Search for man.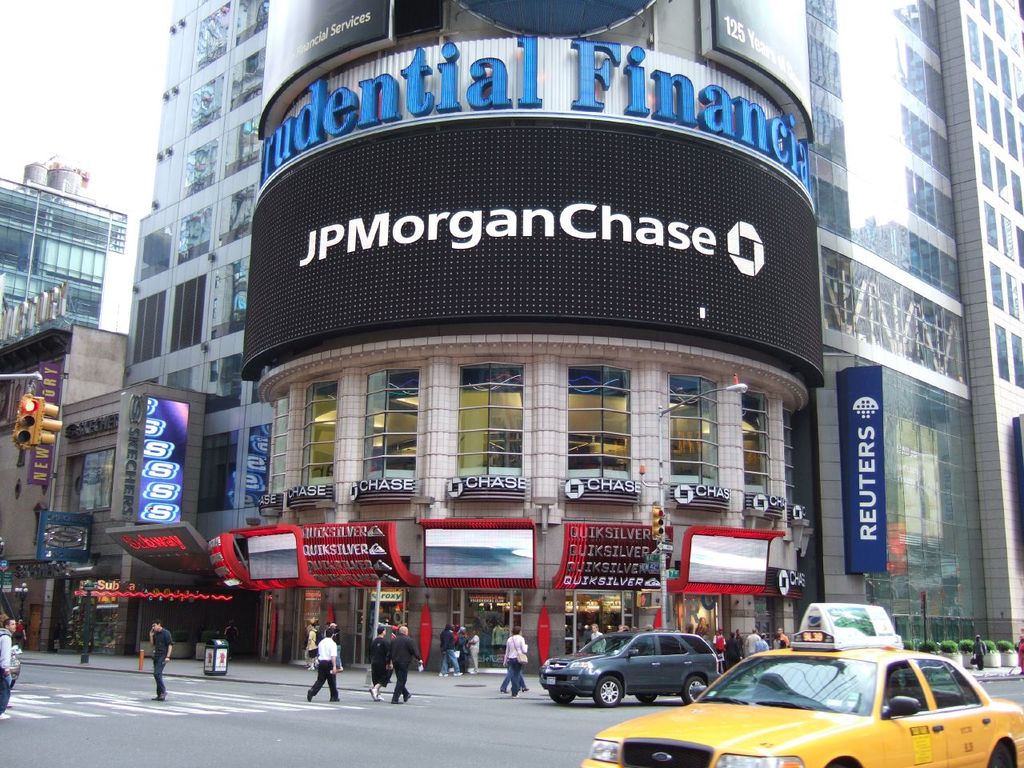
Found at BBox(502, 648, 530, 694).
